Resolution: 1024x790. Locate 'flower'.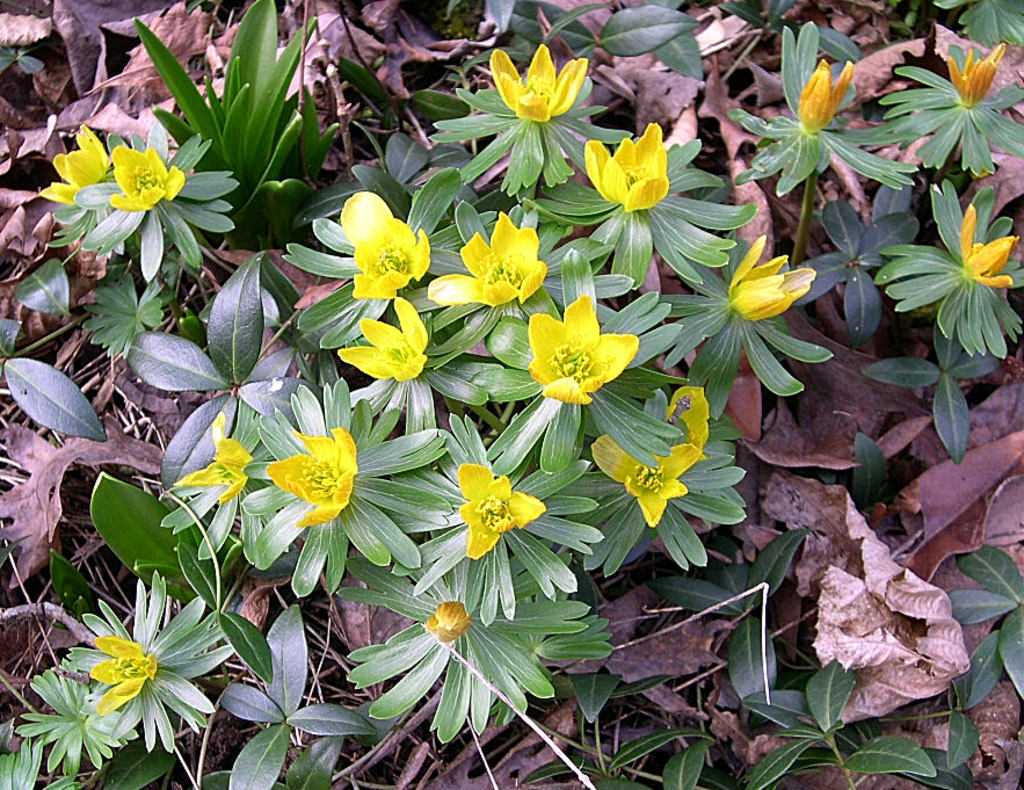
[x1=797, y1=55, x2=862, y2=132].
